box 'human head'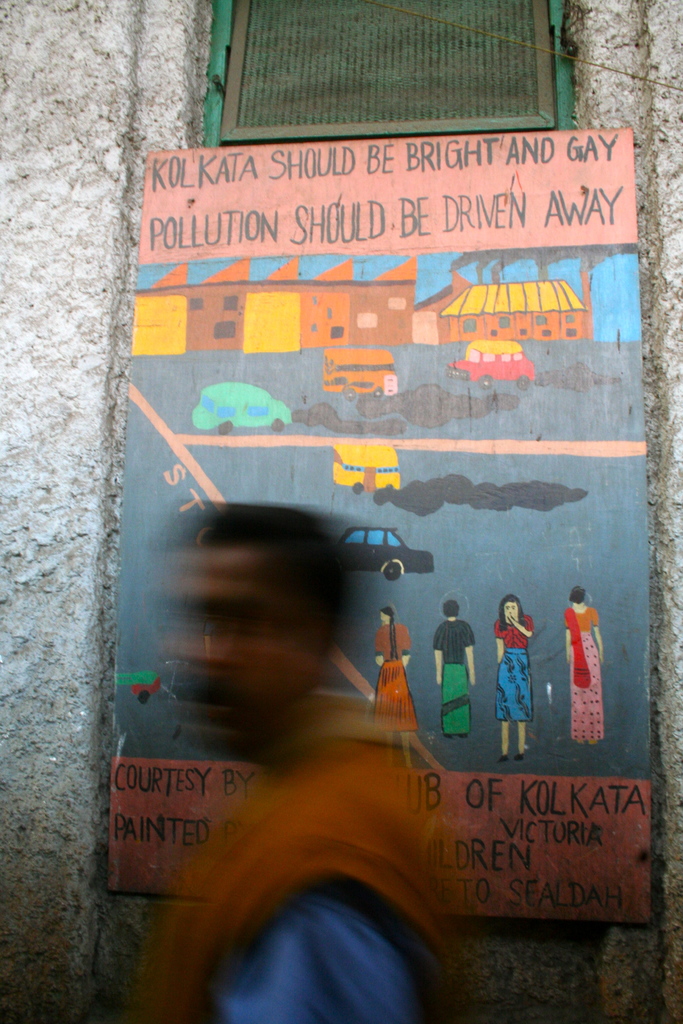
BBox(570, 588, 589, 602)
